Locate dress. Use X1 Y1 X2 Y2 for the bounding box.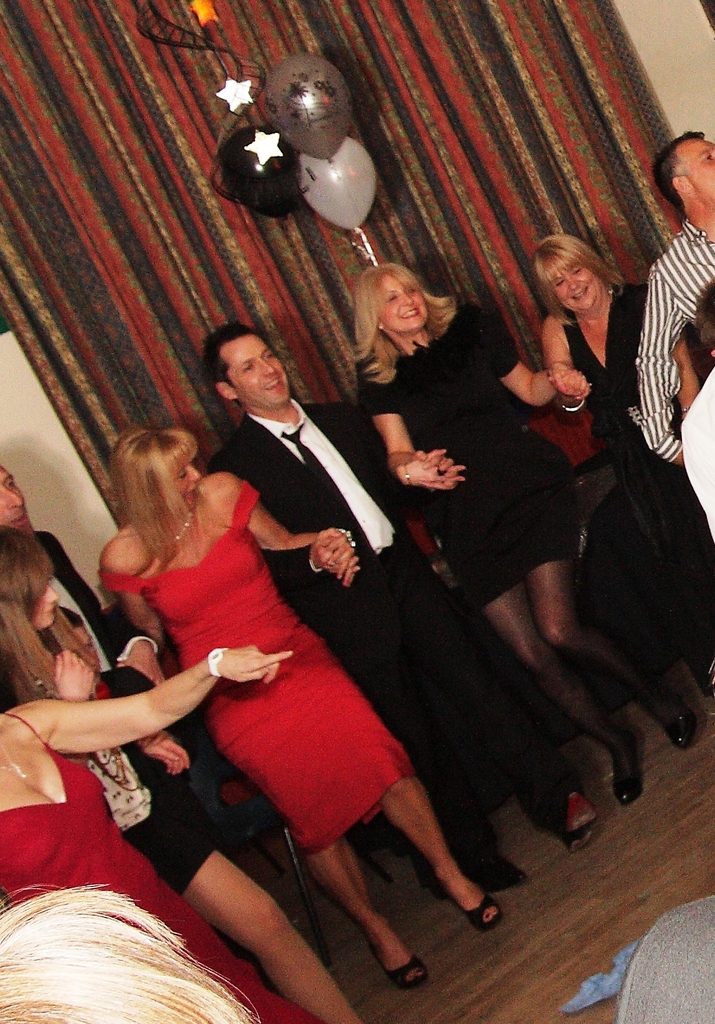
360 303 581 611.
